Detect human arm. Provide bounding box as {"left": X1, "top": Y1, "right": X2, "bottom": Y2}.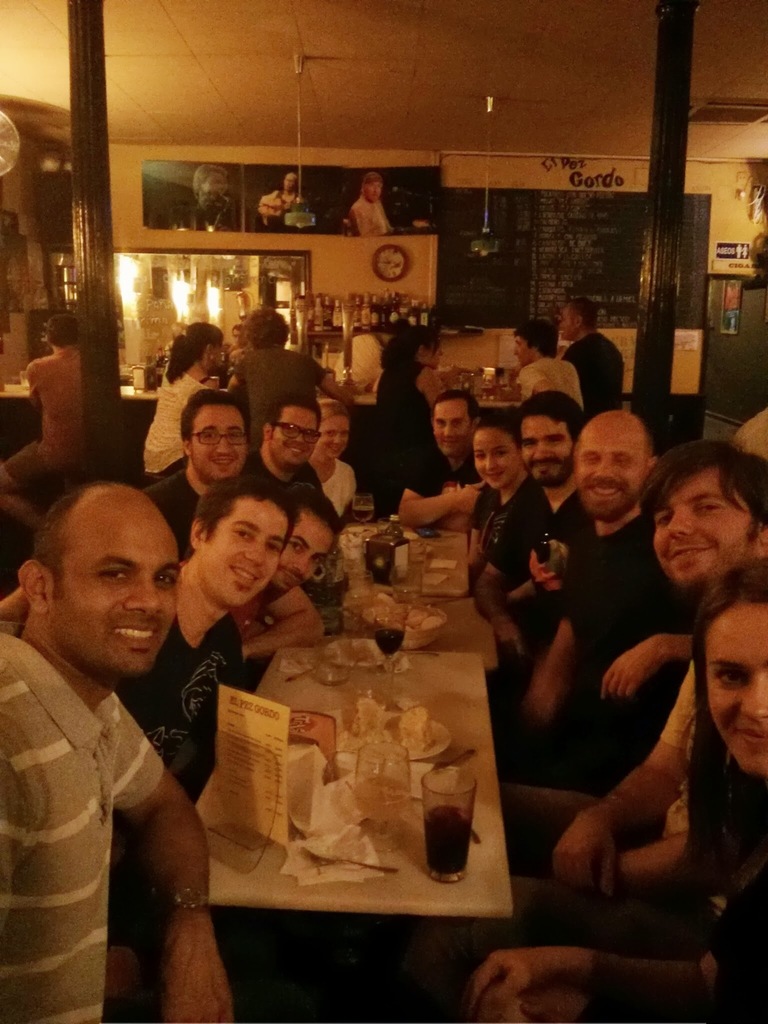
{"left": 394, "top": 444, "right": 468, "bottom": 524}.
